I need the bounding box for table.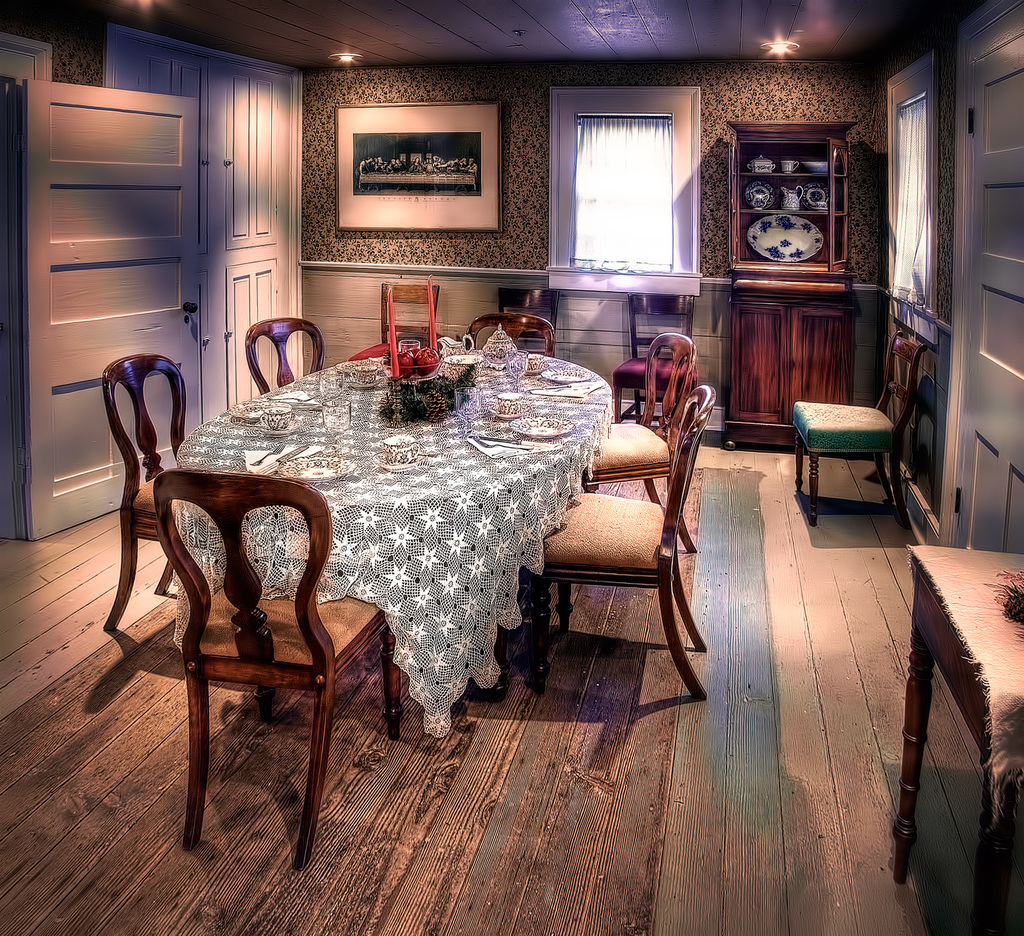
Here it is: (128, 334, 597, 834).
